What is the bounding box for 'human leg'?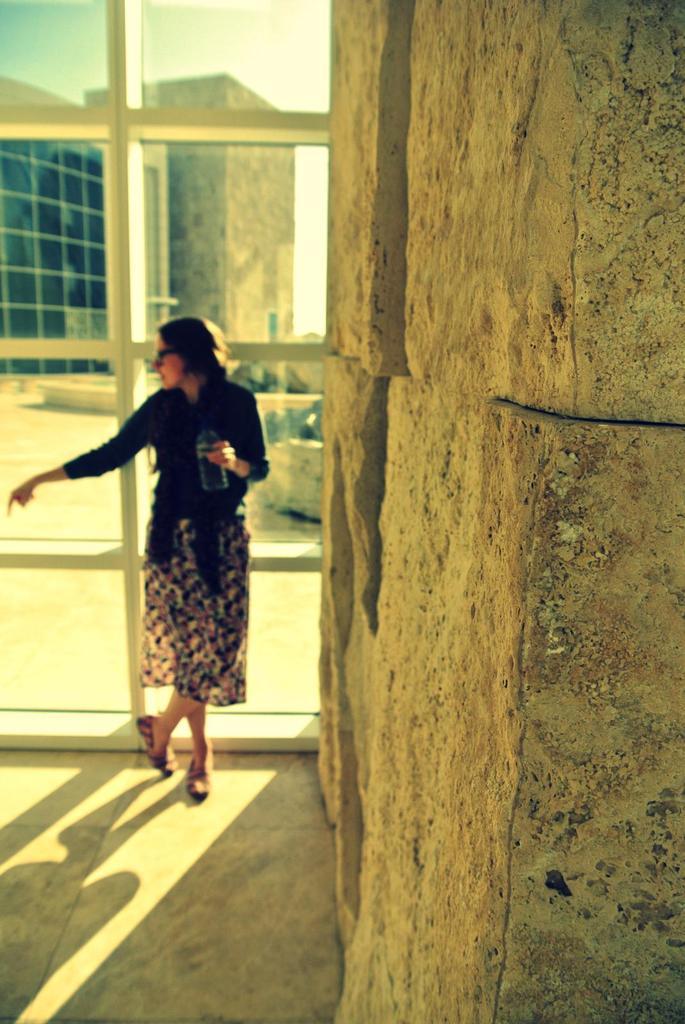
[x1=190, y1=700, x2=212, y2=798].
